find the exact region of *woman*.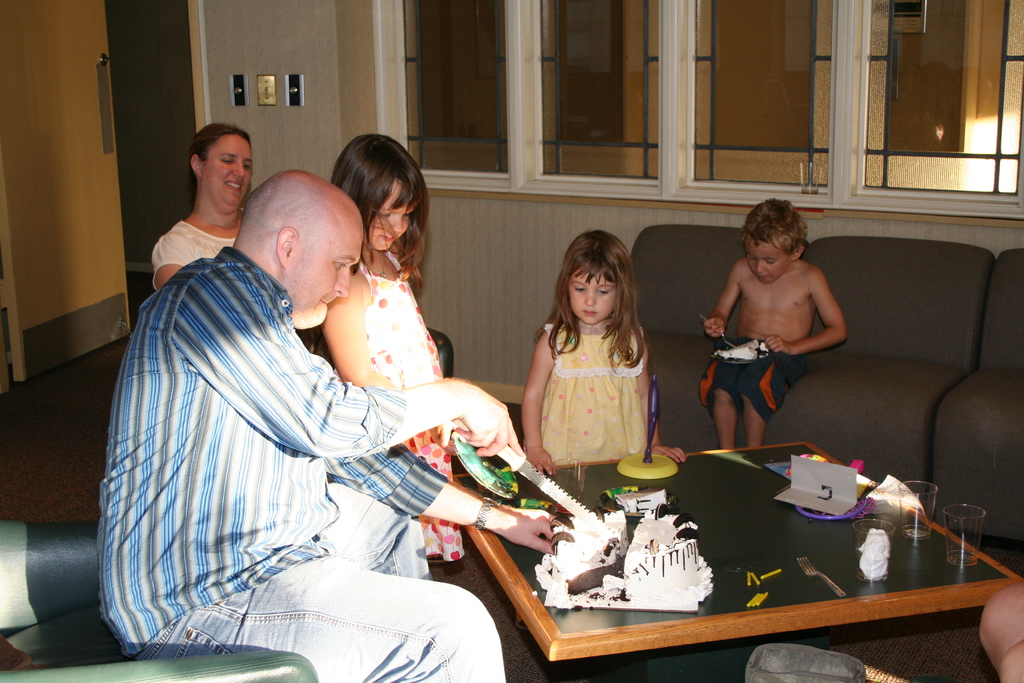
Exact region: 147 118 259 291.
